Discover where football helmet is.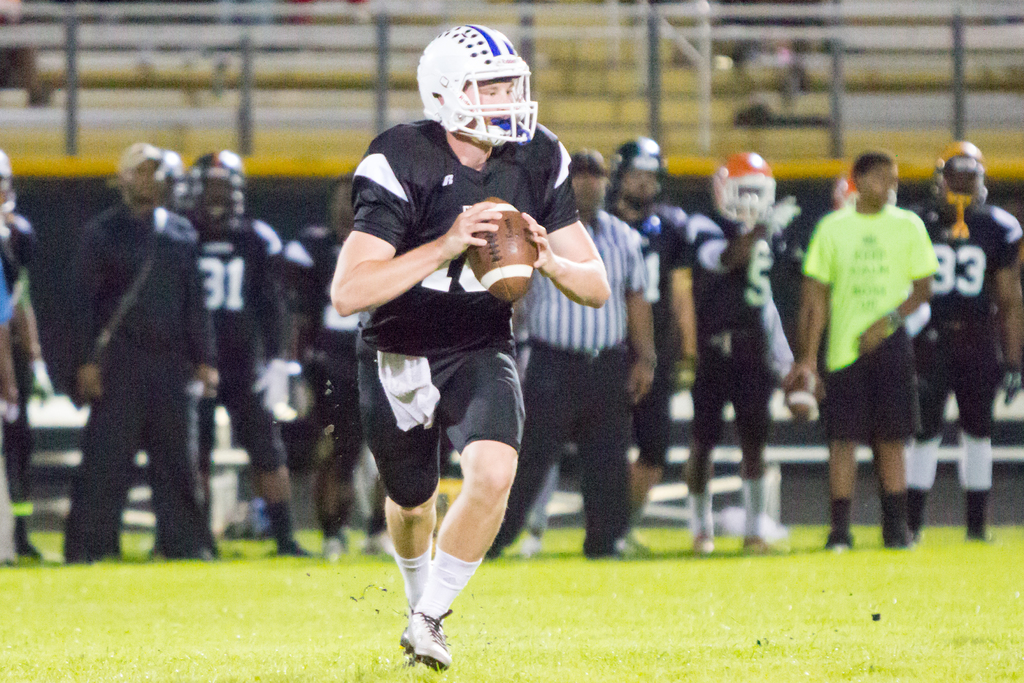
Discovered at [x1=111, y1=145, x2=172, y2=206].
